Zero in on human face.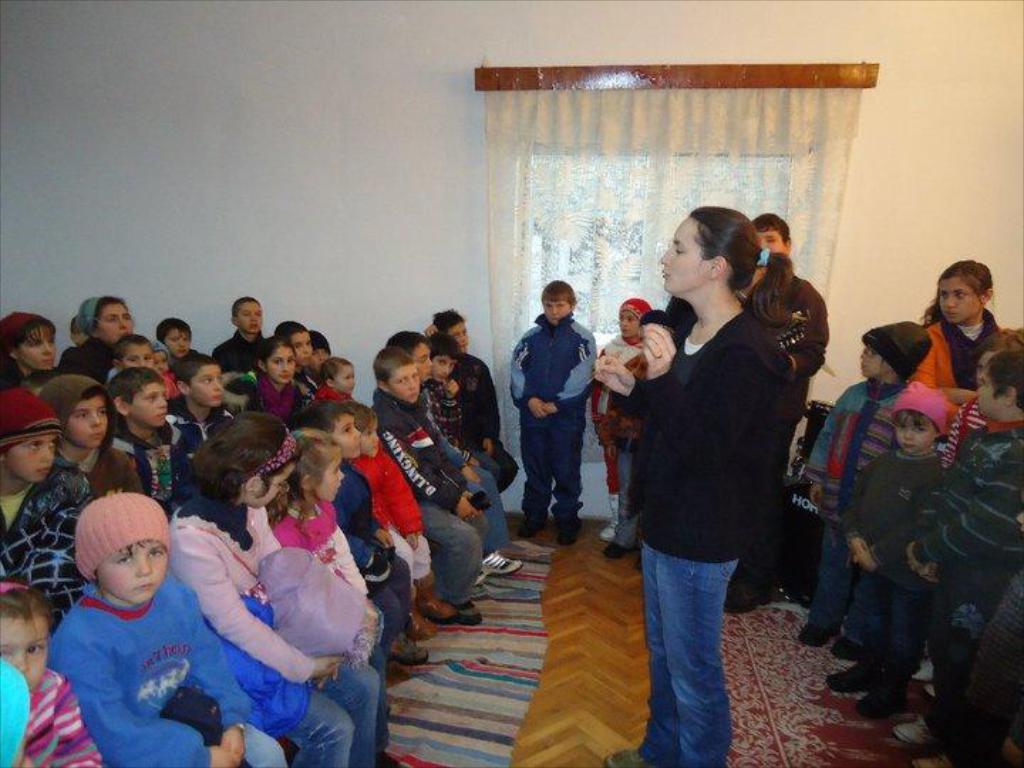
Zeroed in: 9, 434, 54, 485.
